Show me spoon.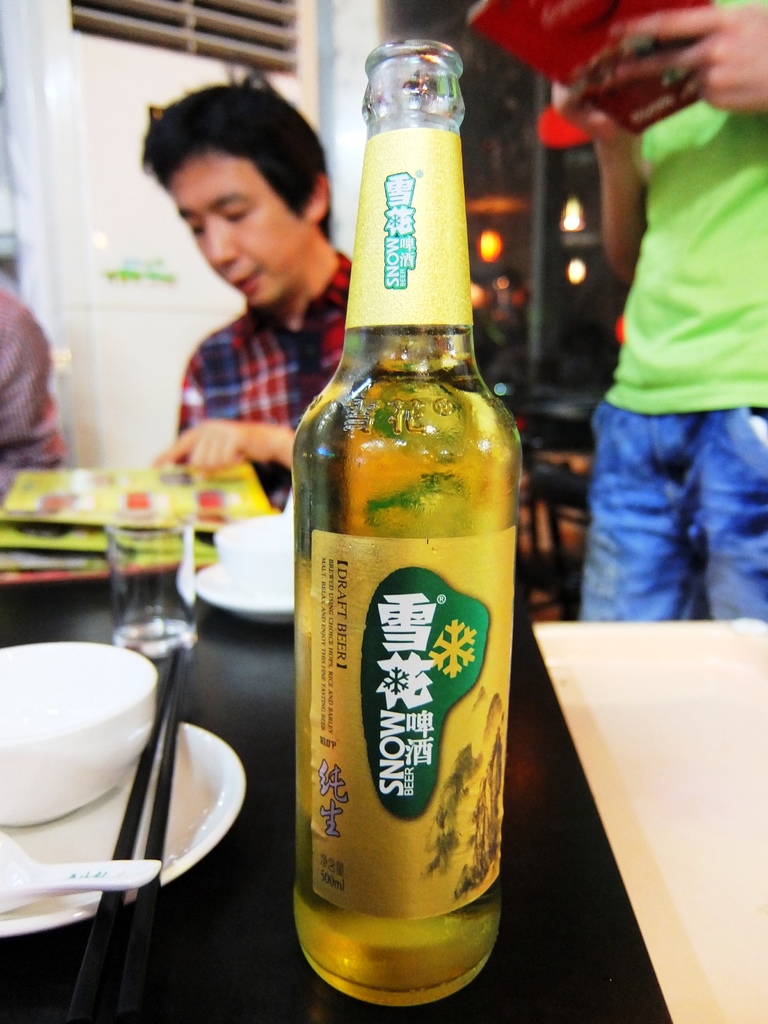
spoon is here: (0,828,159,917).
